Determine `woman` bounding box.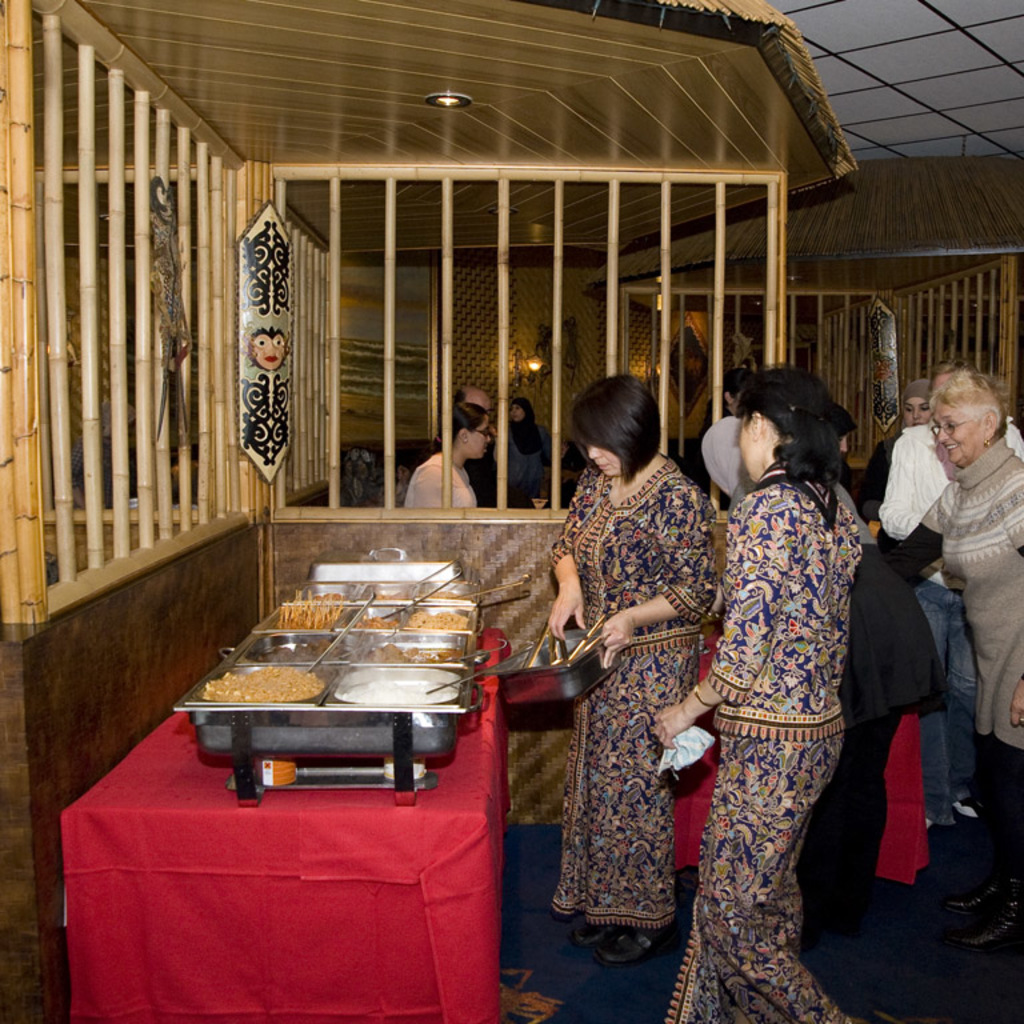
Determined: bbox=[644, 363, 867, 1023].
